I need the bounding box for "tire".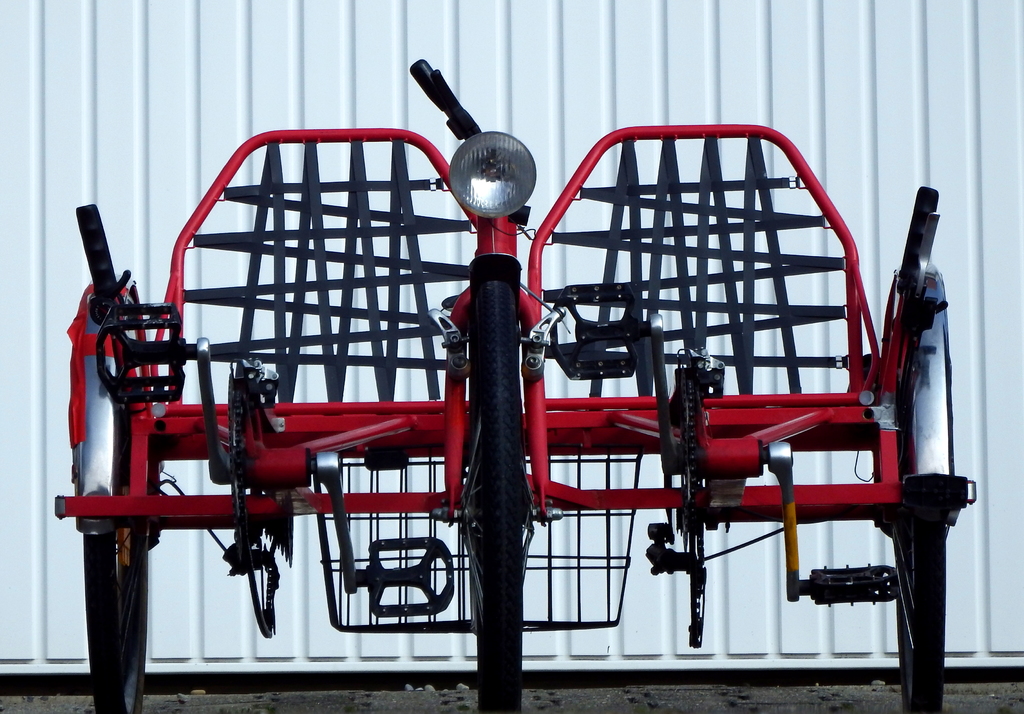
Here it is: bbox=[893, 318, 948, 713].
